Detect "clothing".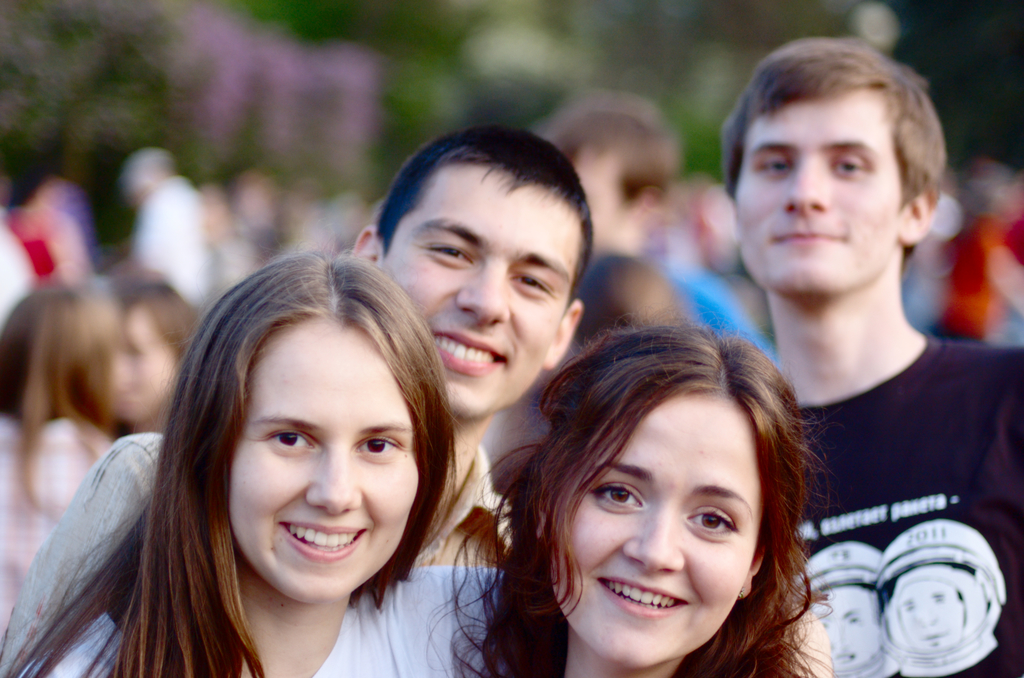
Detected at [0,426,516,677].
